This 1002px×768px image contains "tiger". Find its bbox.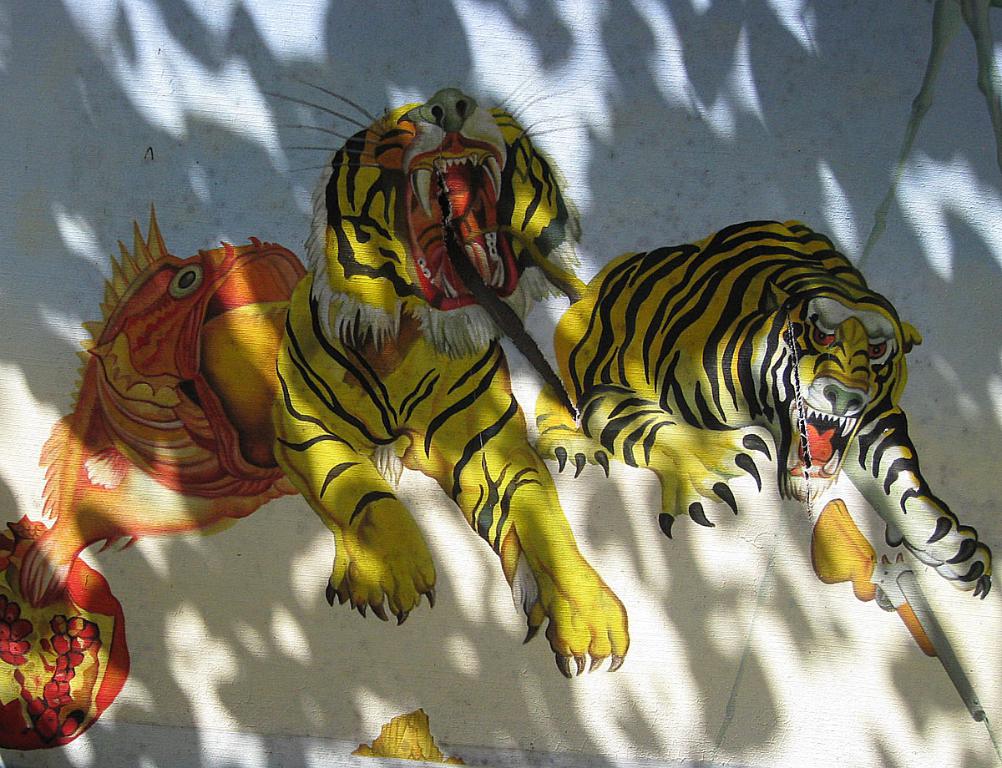
BBox(257, 74, 631, 680).
